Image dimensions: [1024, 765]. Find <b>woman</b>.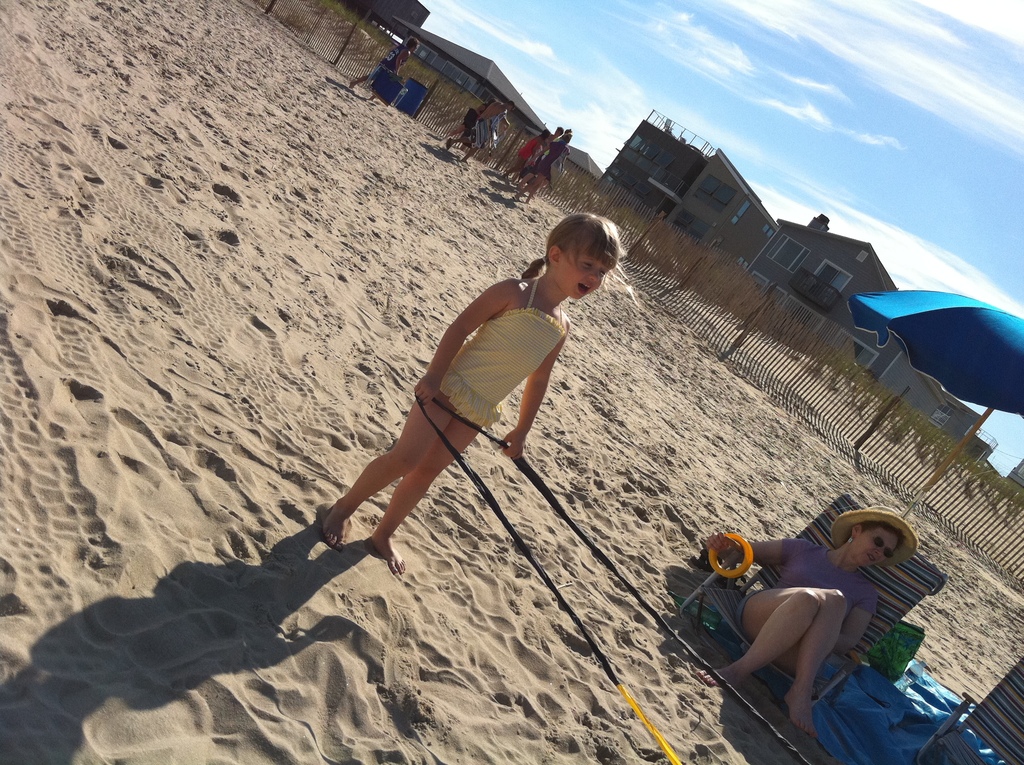
504,133,575,202.
